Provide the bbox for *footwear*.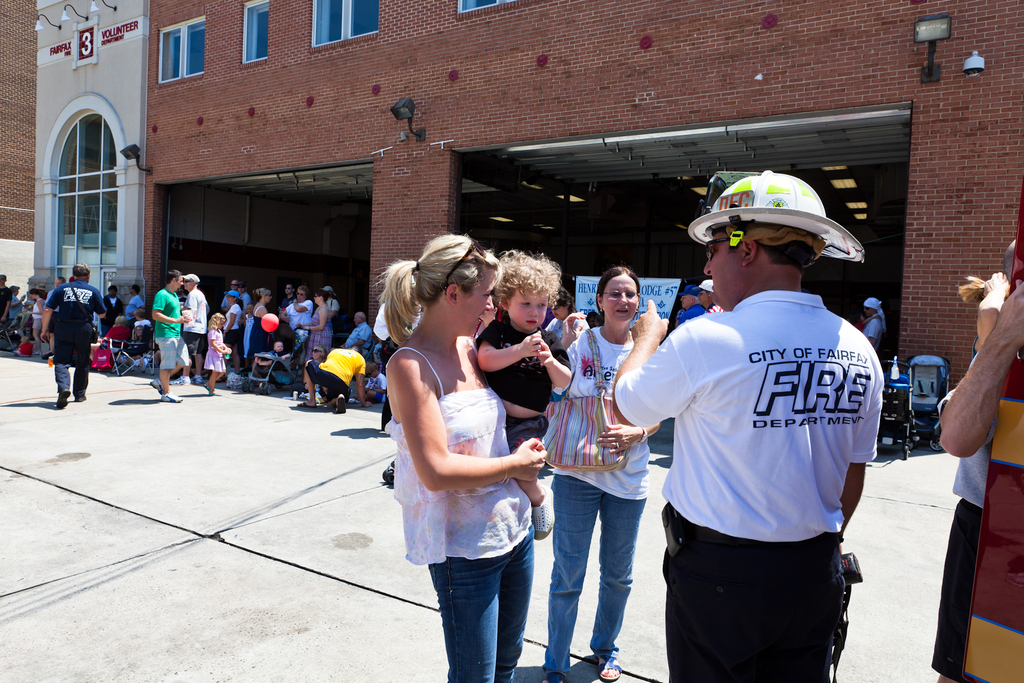
(left=193, top=372, right=204, bottom=383).
